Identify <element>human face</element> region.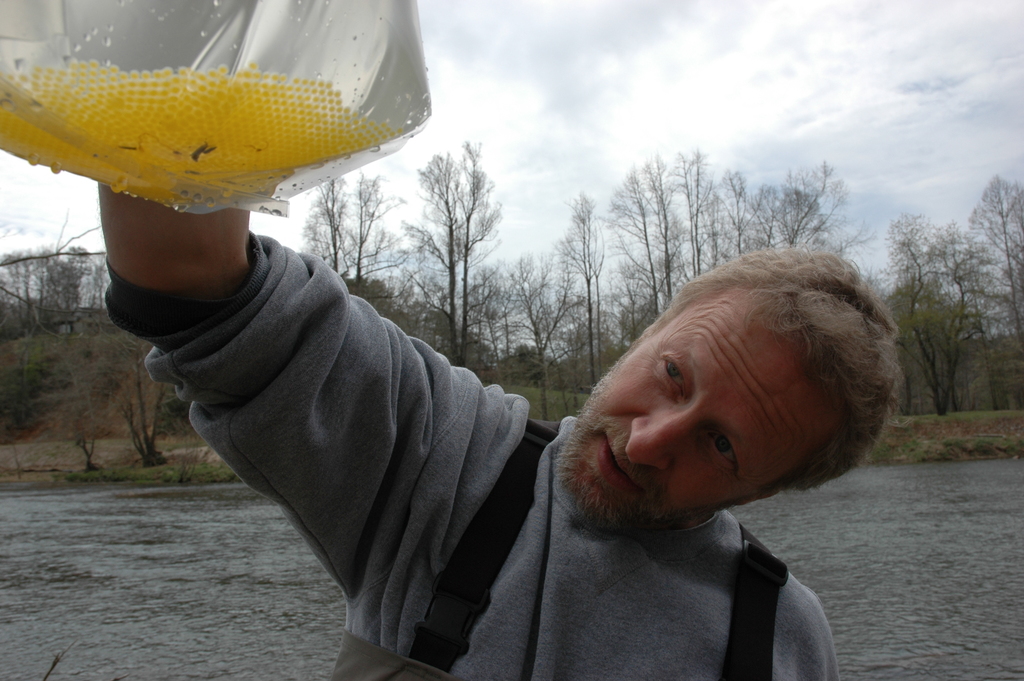
Region: pyautogui.locateOnScreen(551, 294, 842, 536).
